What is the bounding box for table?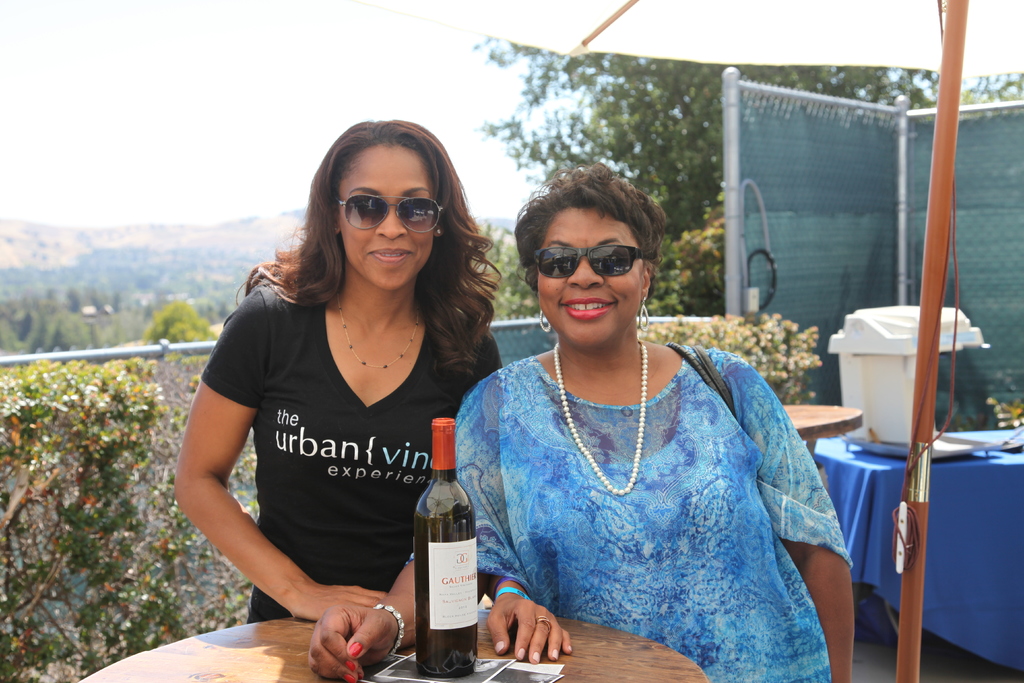
x1=780 y1=404 x2=863 y2=448.
